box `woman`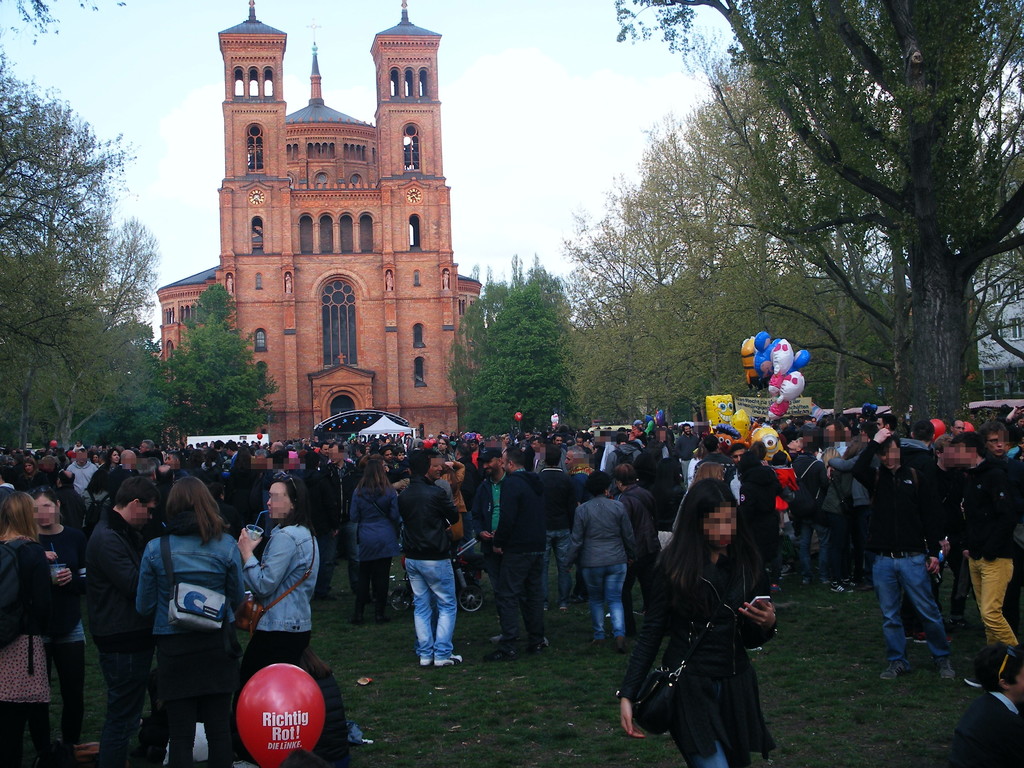
Rect(133, 476, 248, 767)
